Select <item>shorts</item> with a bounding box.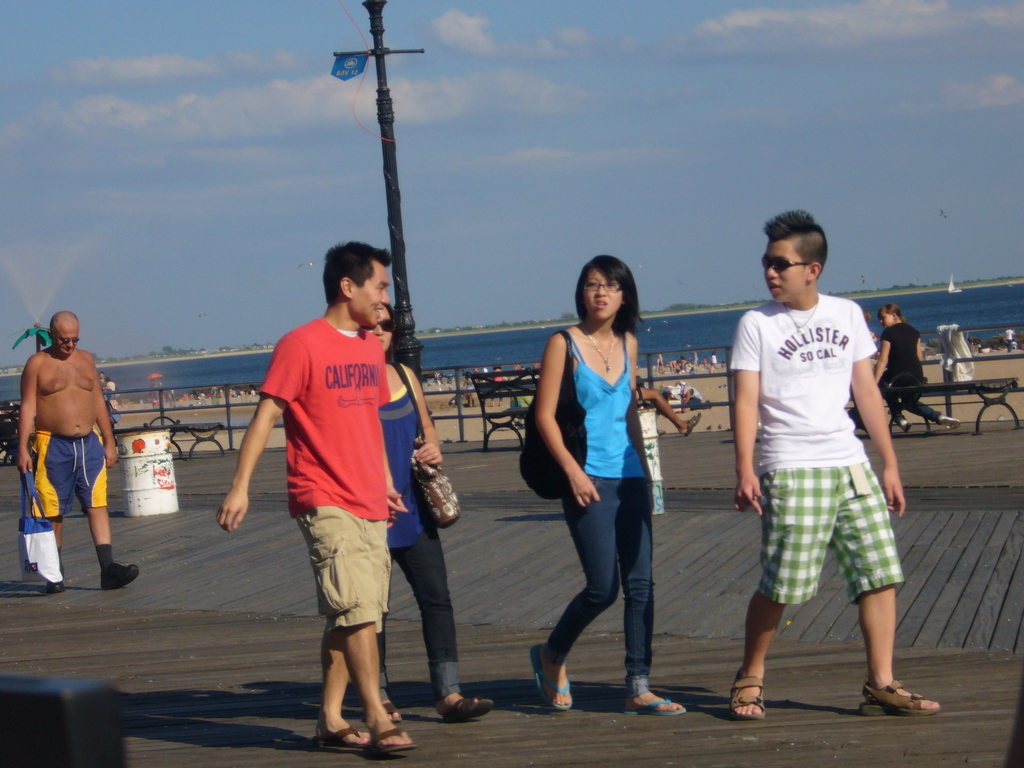
crop(750, 415, 914, 614).
